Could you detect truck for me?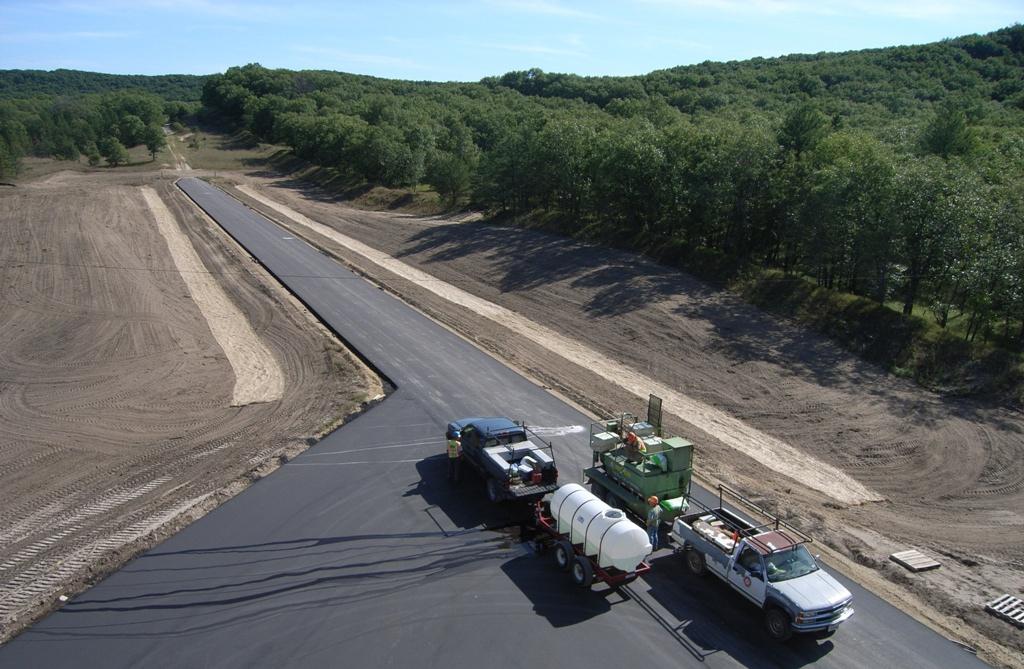
Detection result: <box>441,413,561,518</box>.
